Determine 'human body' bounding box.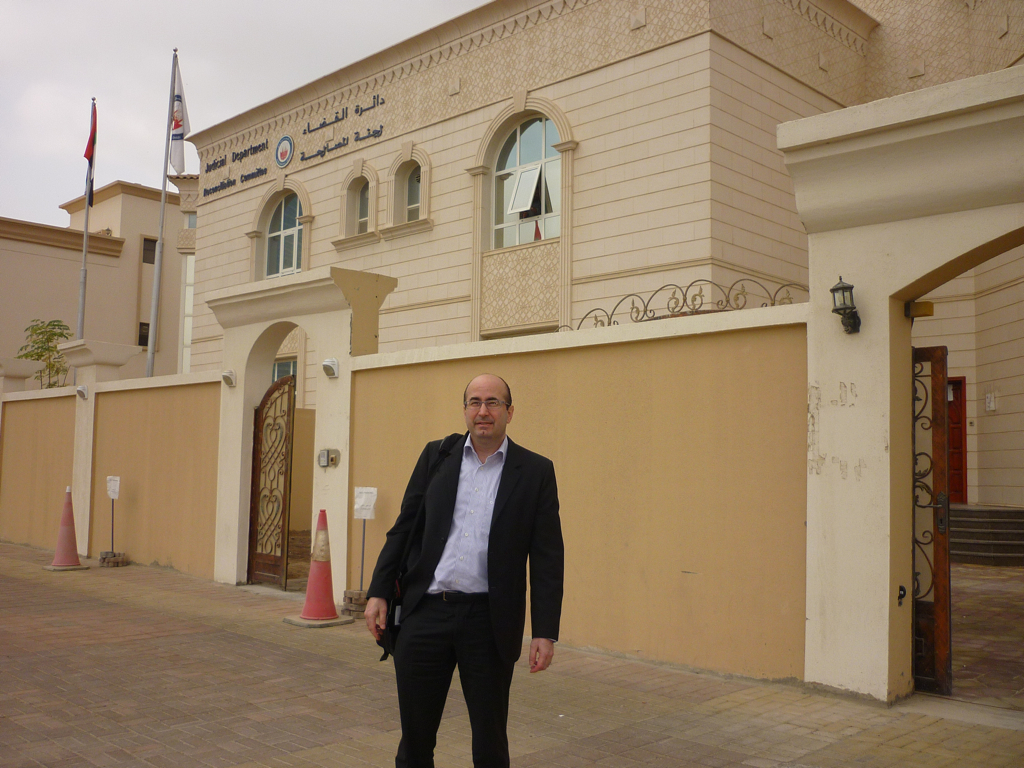
Determined: 371 371 554 767.
